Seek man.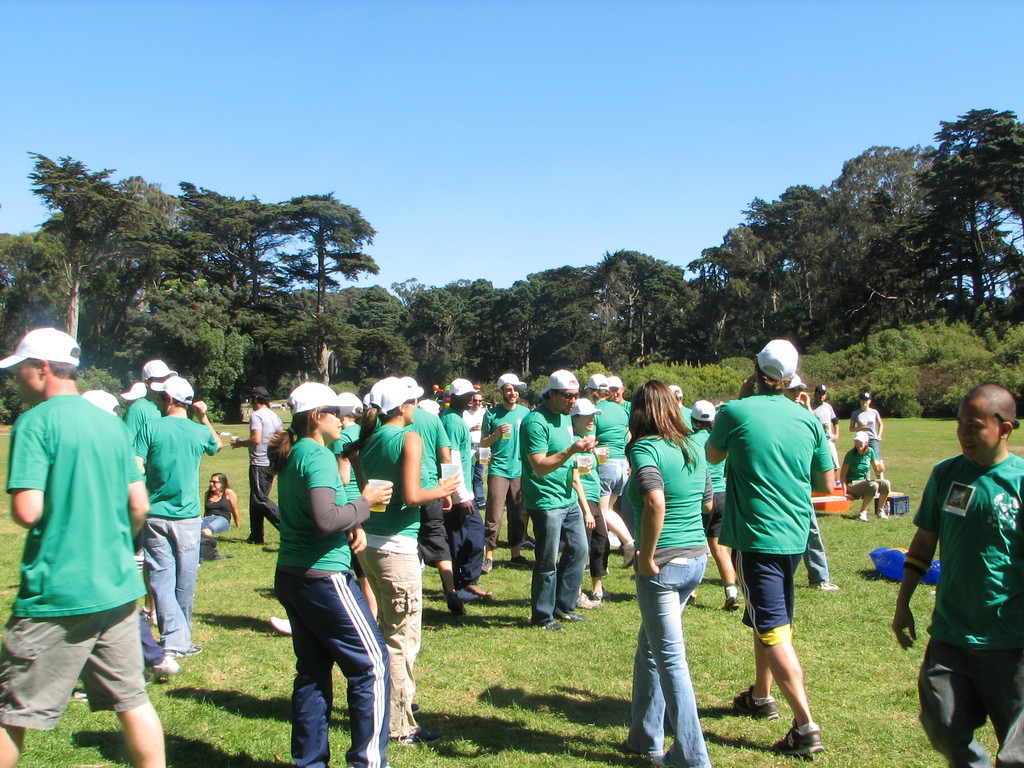
568/364/634/565.
